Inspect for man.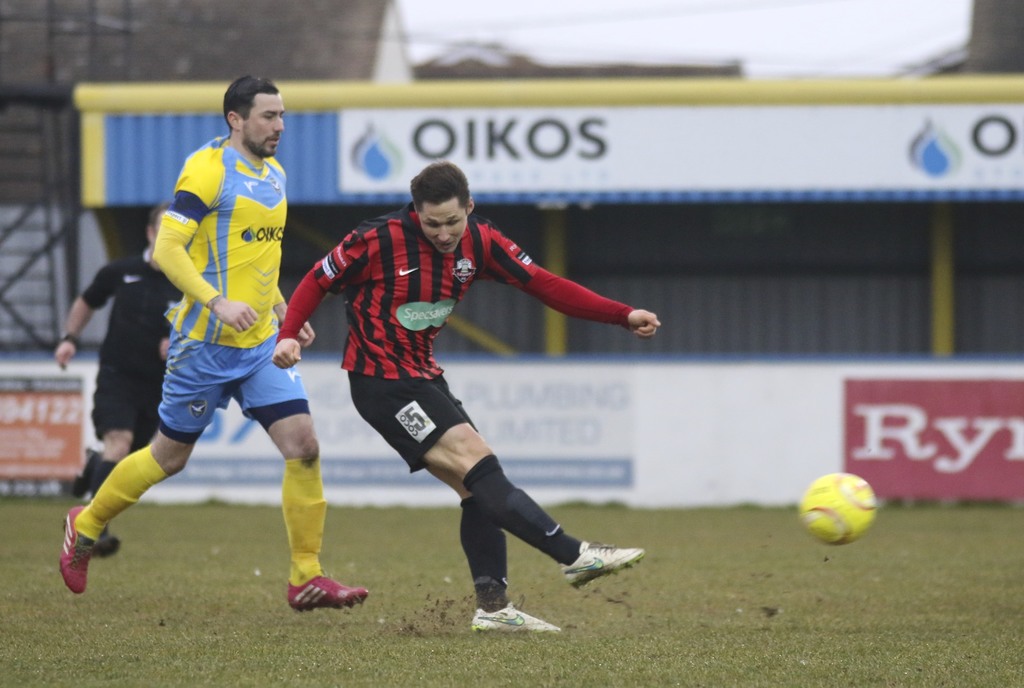
Inspection: {"left": 271, "top": 156, "right": 662, "bottom": 637}.
